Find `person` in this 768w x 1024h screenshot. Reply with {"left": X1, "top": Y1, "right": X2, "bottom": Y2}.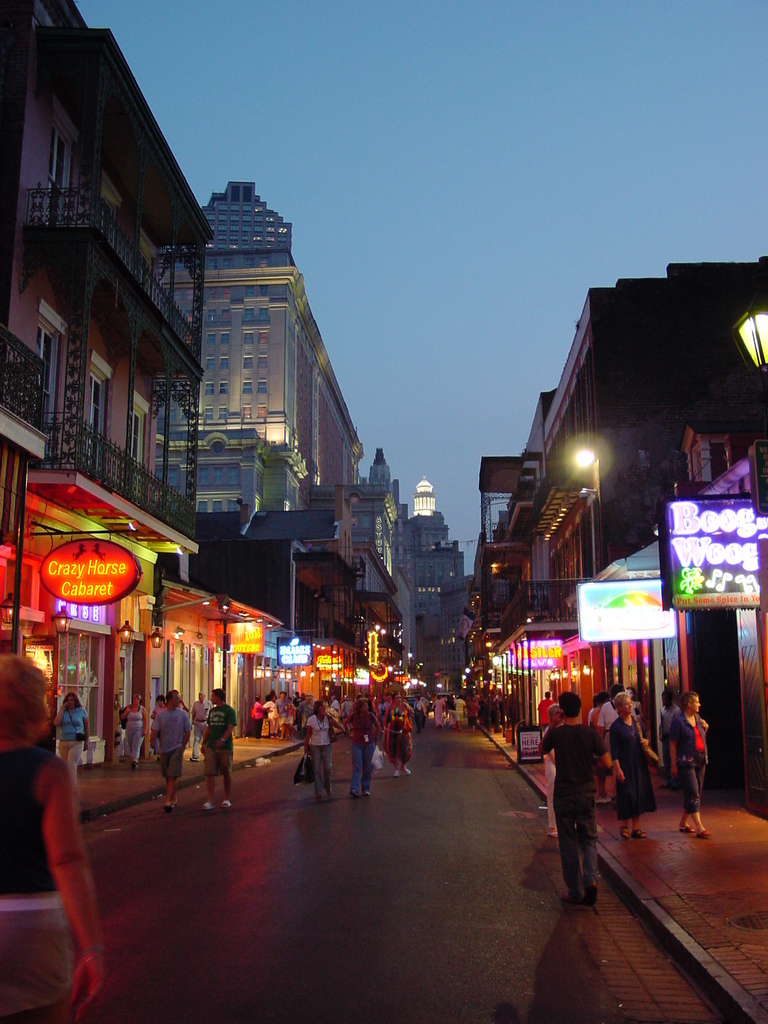
{"left": 209, "top": 690, "right": 234, "bottom": 803}.
